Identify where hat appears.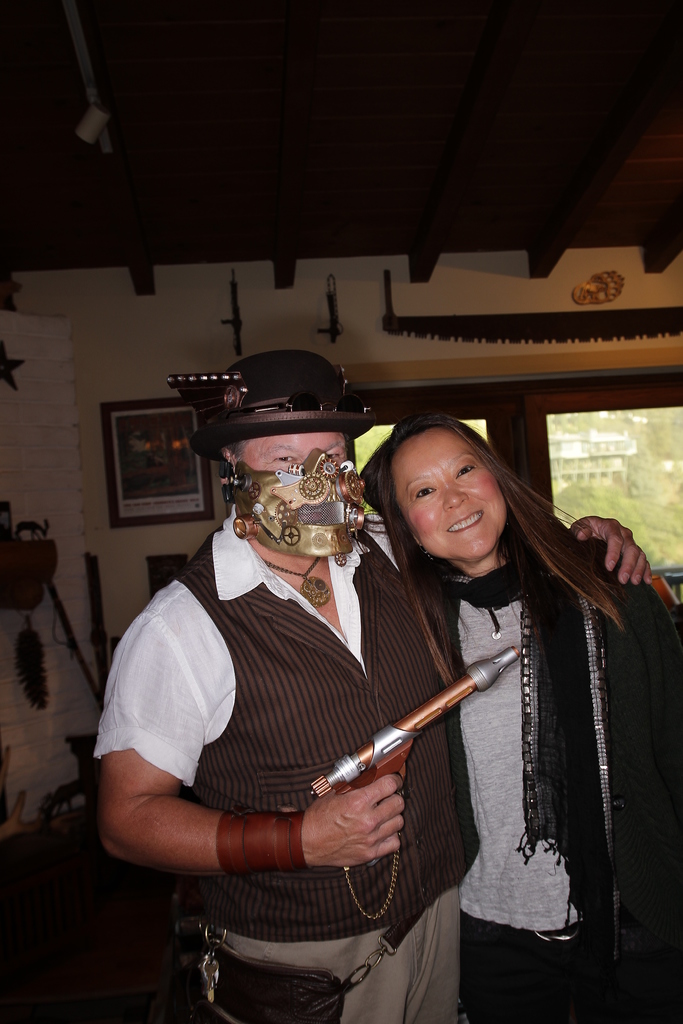
Appears at {"left": 167, "top": 351, "right": 371, "bottom": 438}.
